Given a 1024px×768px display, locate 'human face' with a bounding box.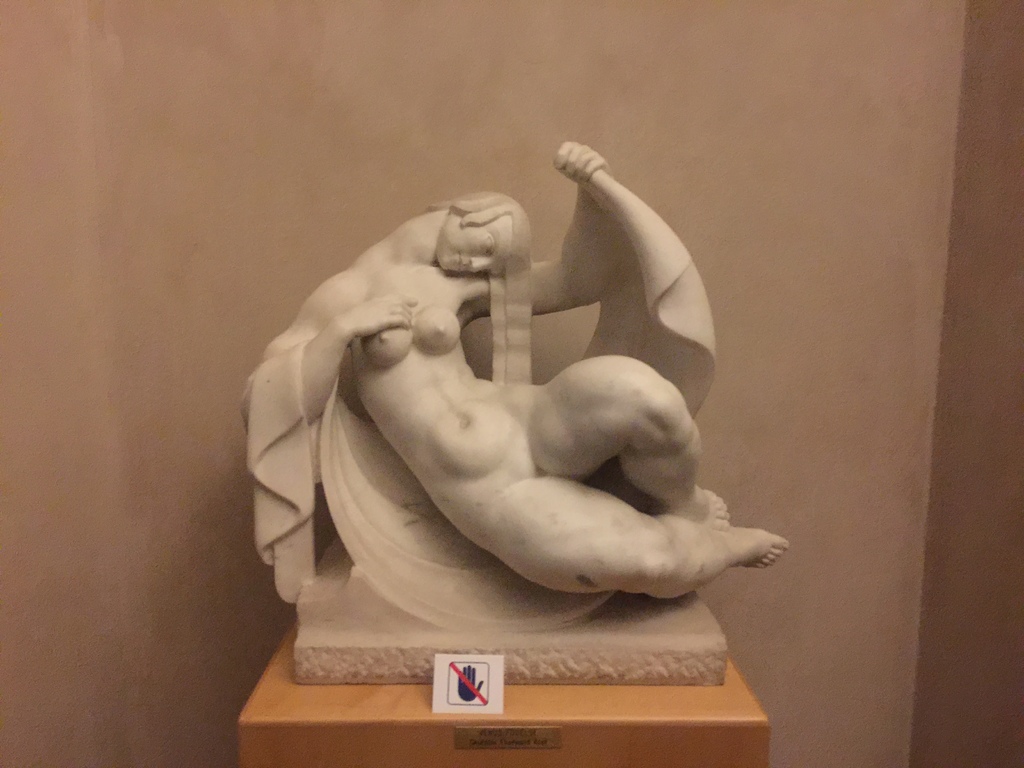
Located: detection(433, 209, 511, 278).
